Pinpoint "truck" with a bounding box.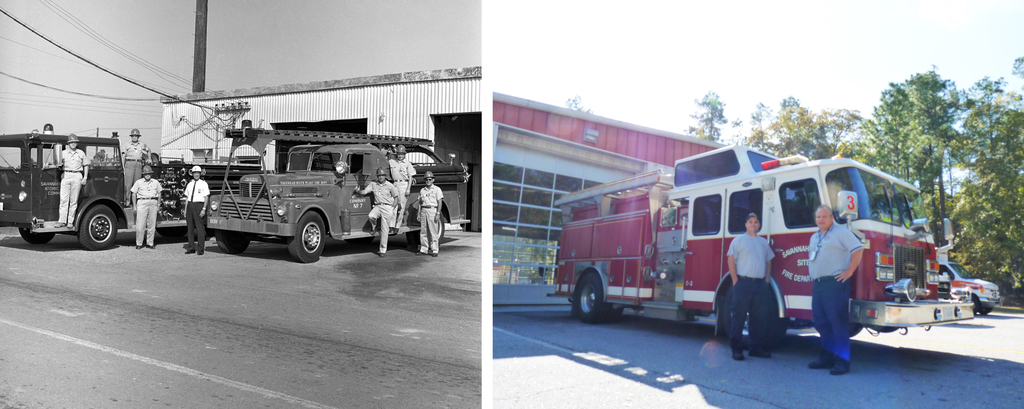
(179, 149, 417, 262).
